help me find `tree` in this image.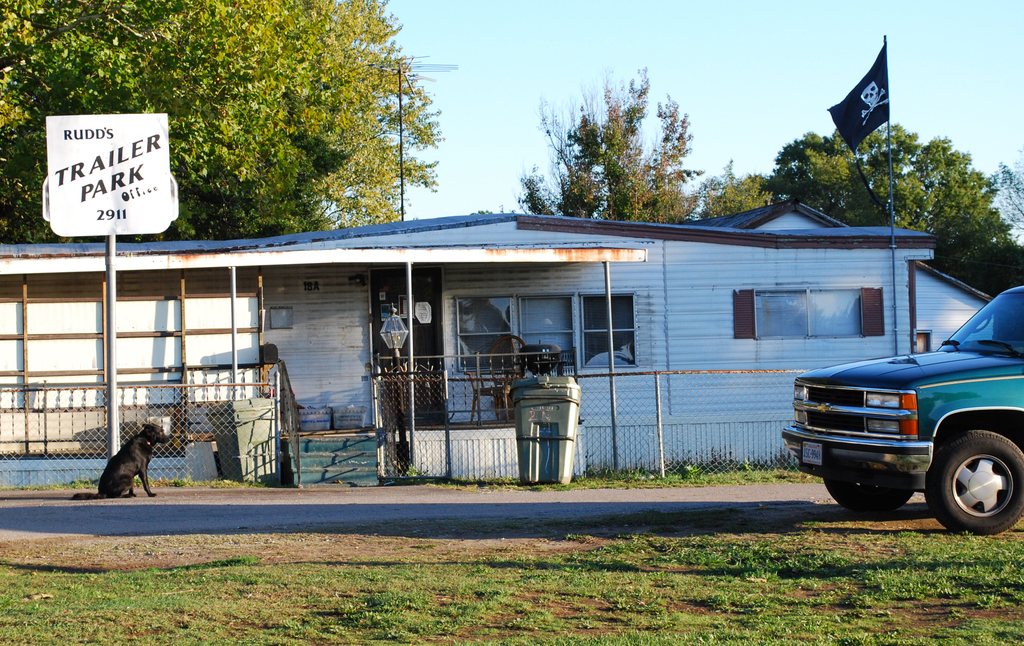
Found it: crop(509, 66, 702, 226).
